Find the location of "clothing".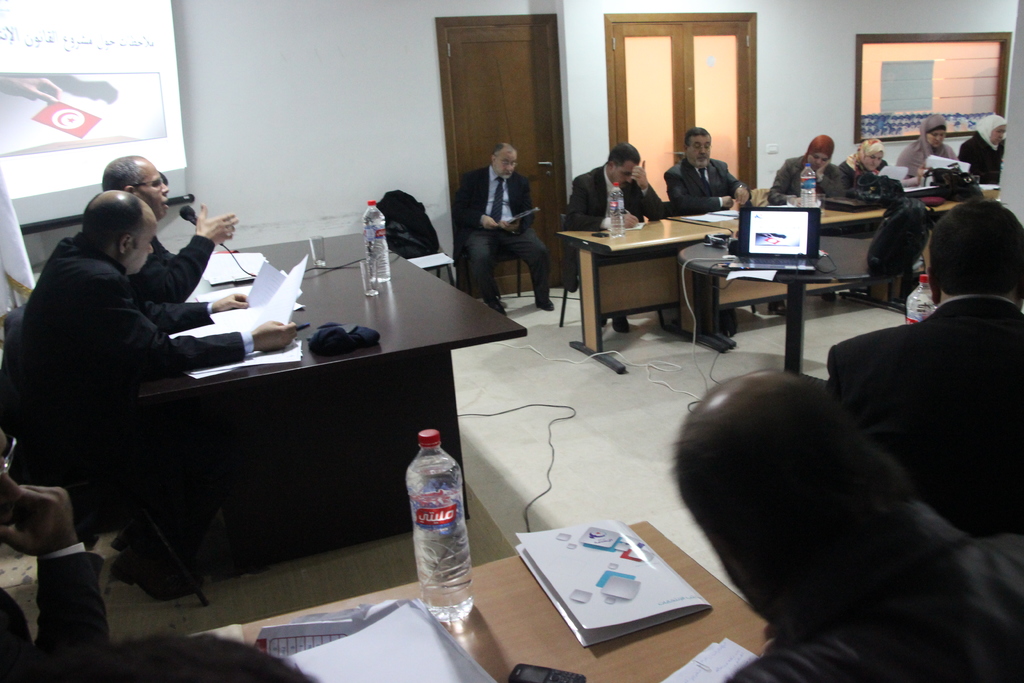
Location: select_region(838, 138, 890, 197).
